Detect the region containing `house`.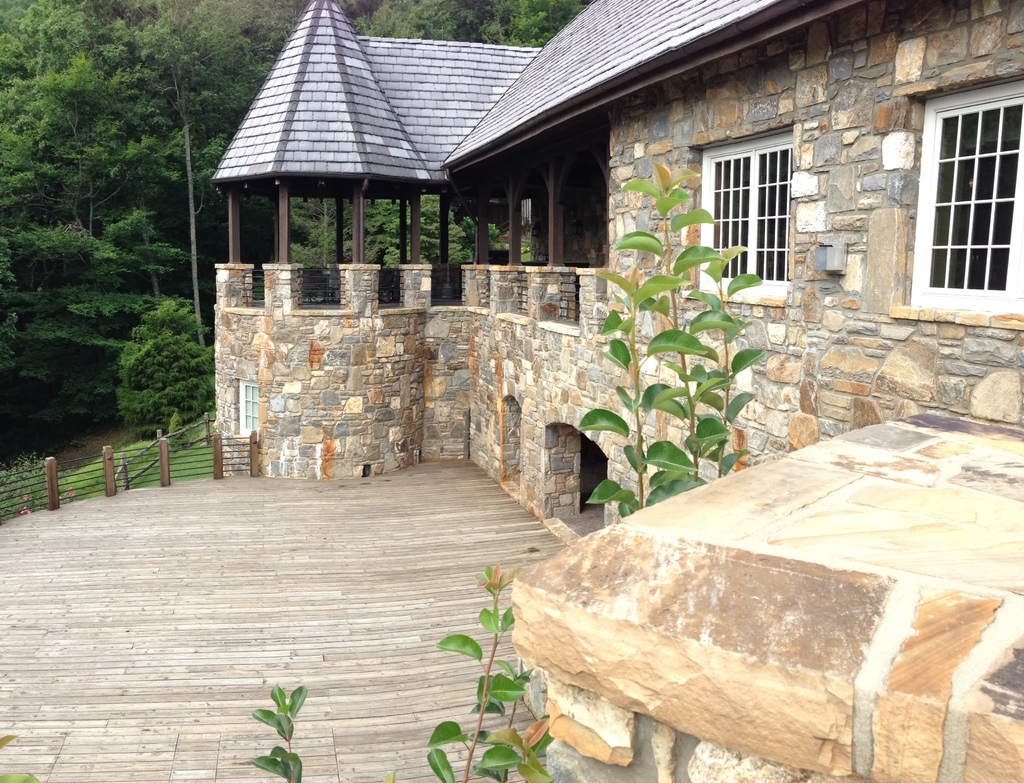
crop(211, 0, 1023, 782).
